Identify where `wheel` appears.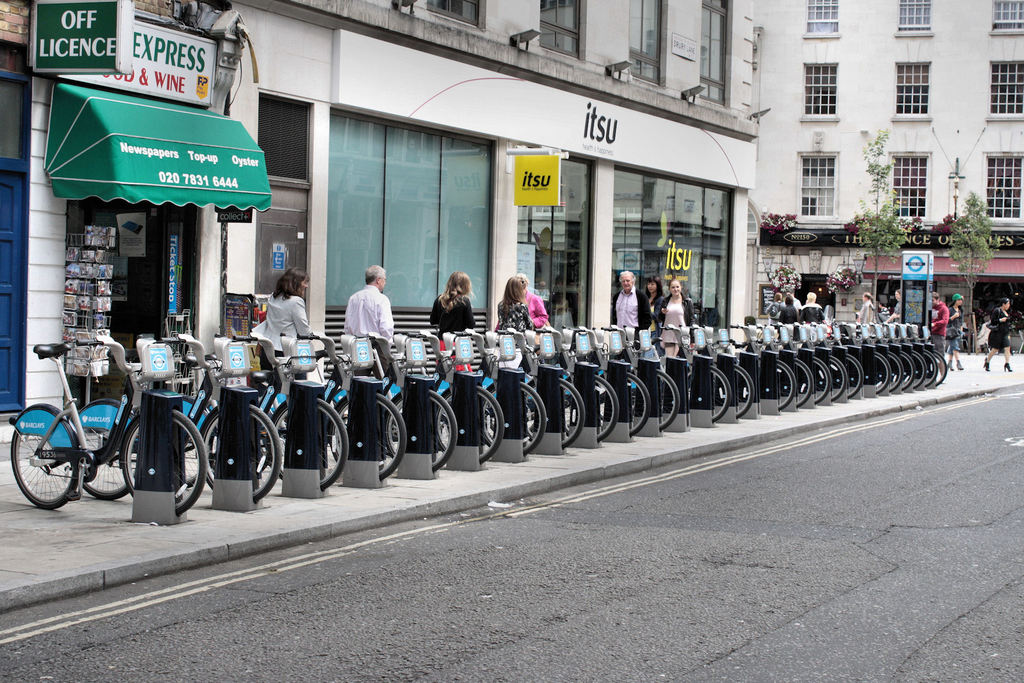
Appears at 932 350 950 383.
